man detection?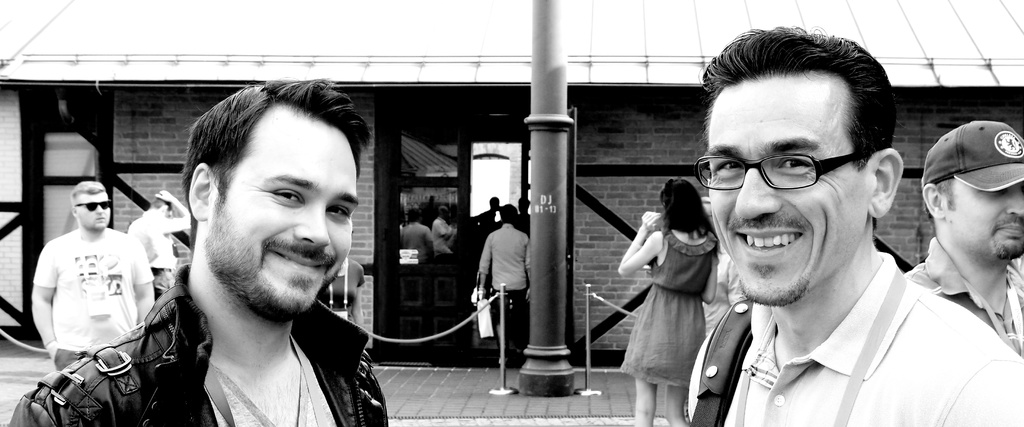
l=121, t=95, r=409, b=420
